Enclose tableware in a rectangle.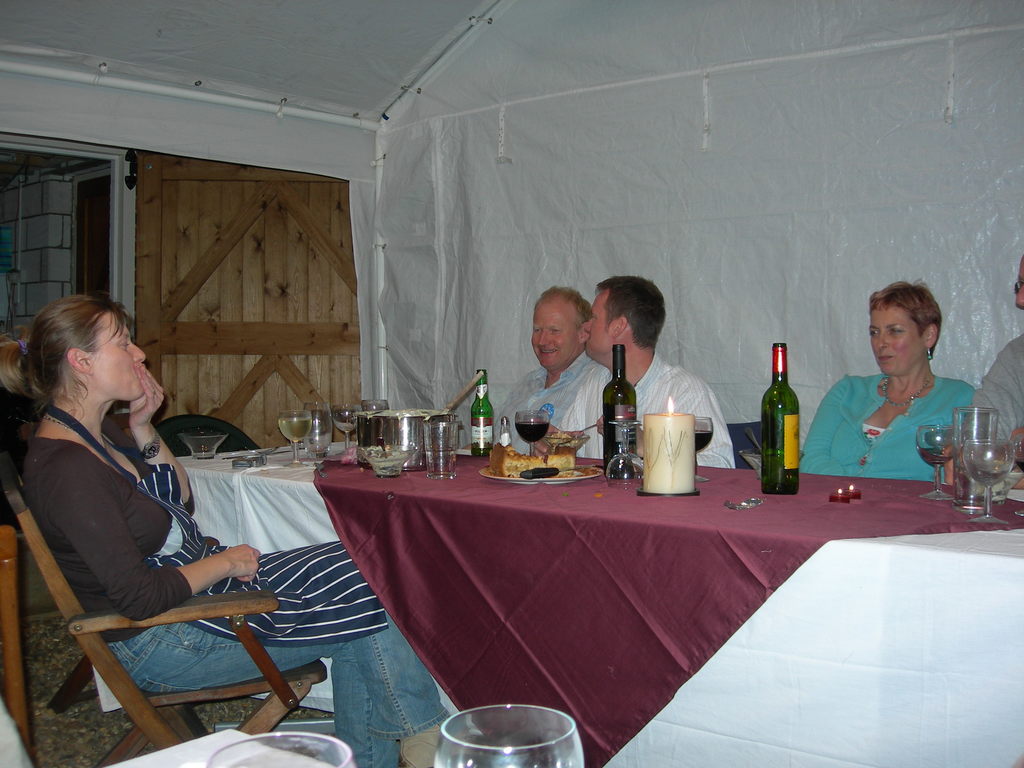
pyautogui.locateOnScreen(738, 447, 809, 481).
